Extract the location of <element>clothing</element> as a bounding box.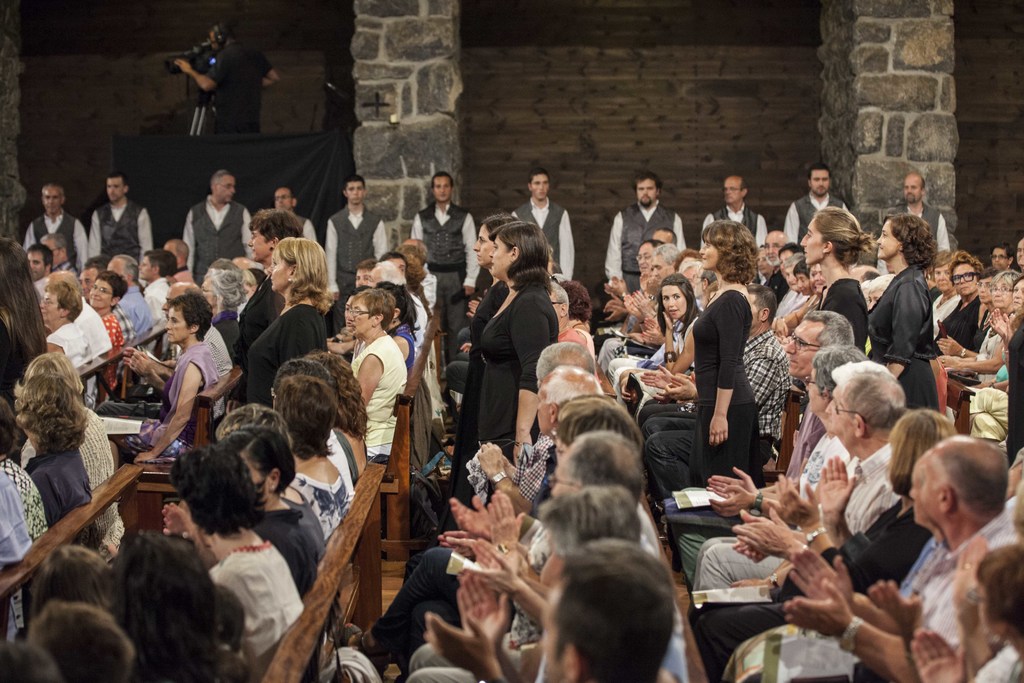
pyautogui.locateOnScreen(694, 449, 902, 587).
